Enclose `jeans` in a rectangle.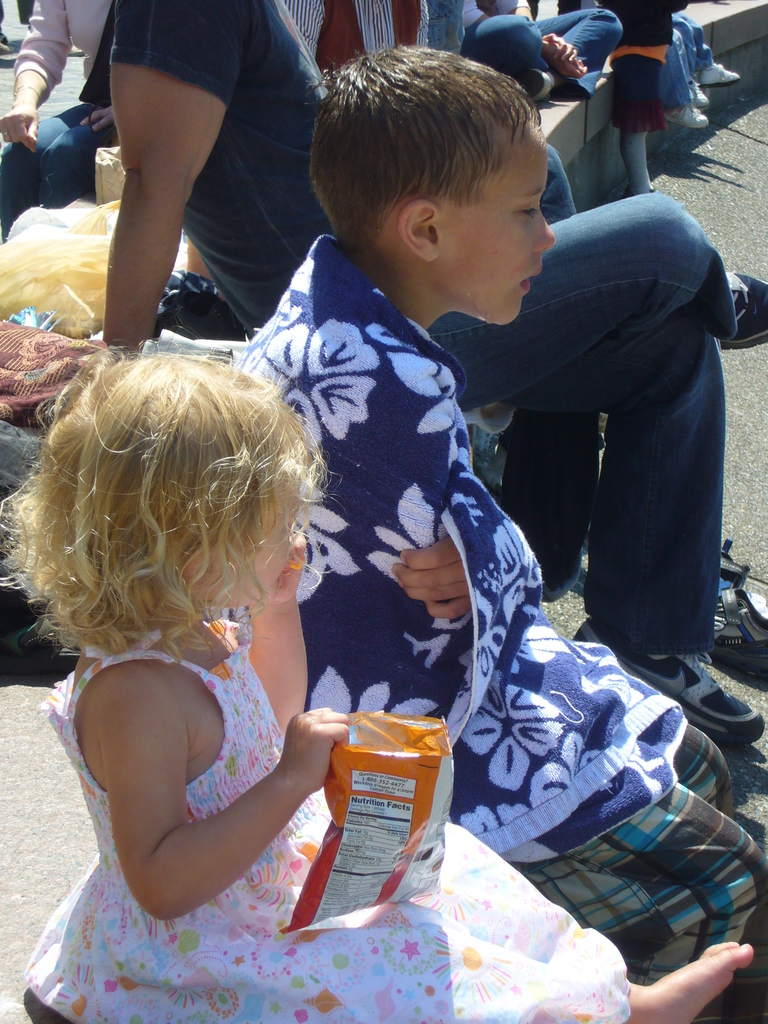
select_region(428, 183, 724, 653).
